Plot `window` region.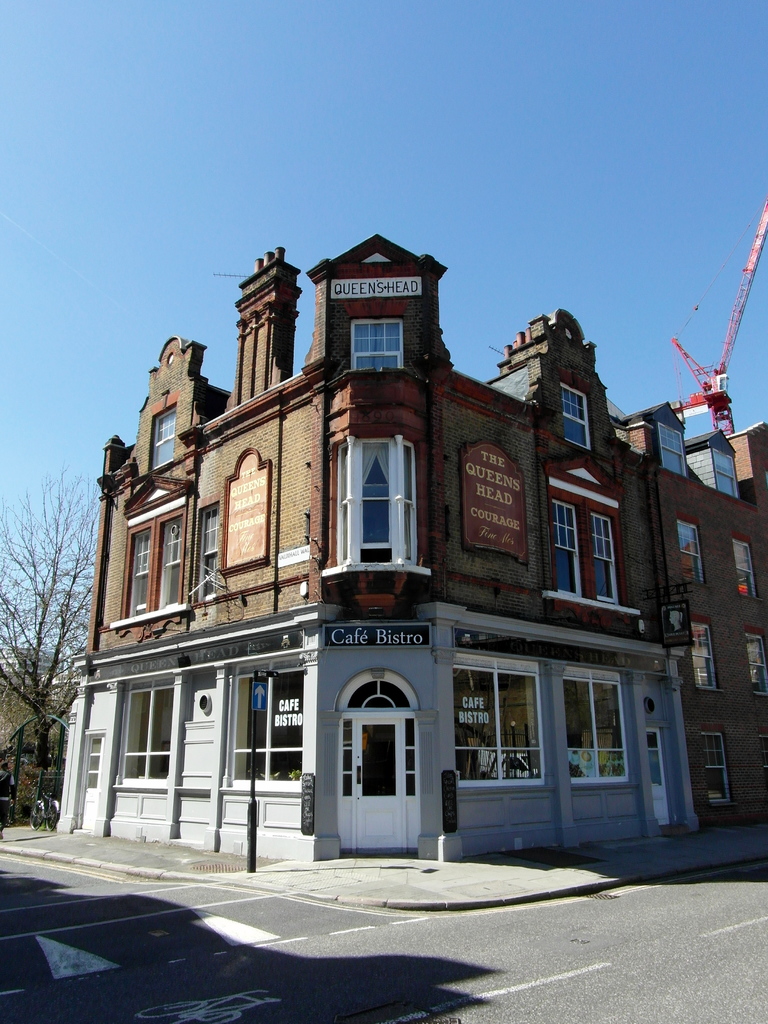
Plotted at [348, 318, 402, 376].
